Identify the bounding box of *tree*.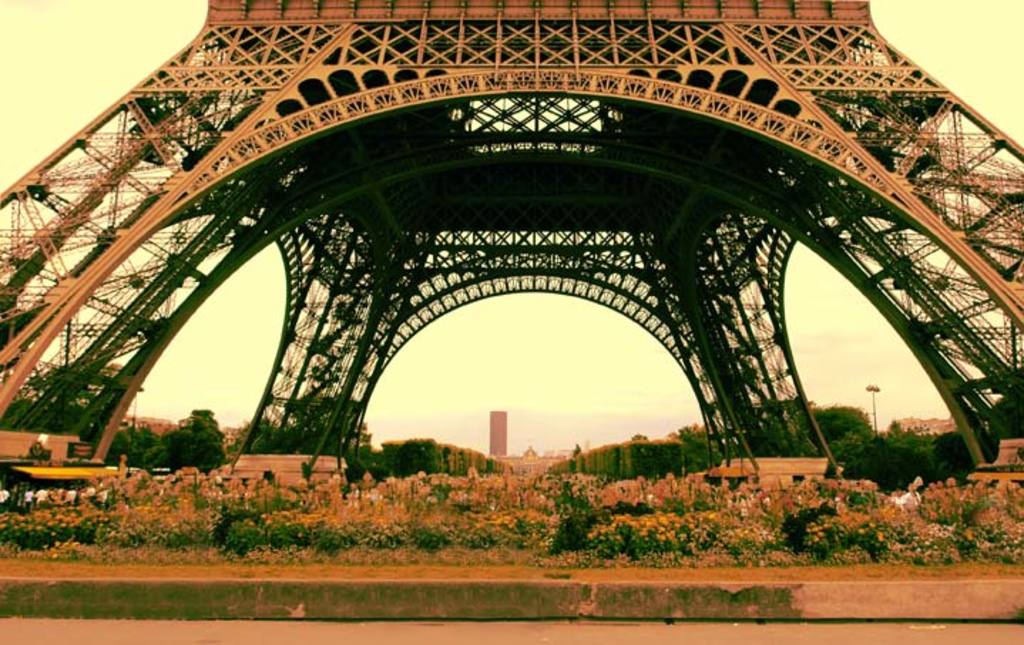
(x1=0, y1=362, x2=87, y2=436).
